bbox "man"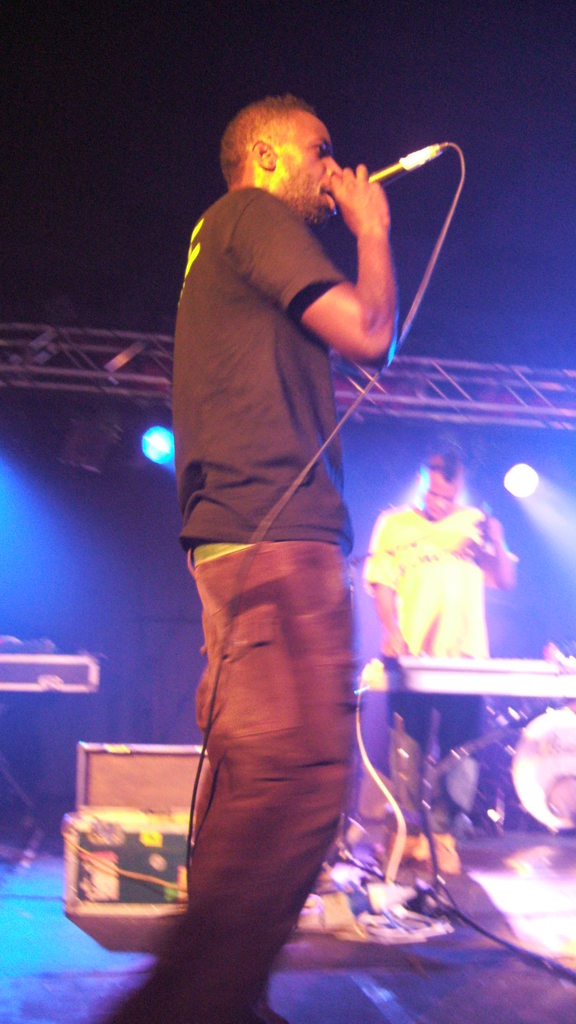
[97, 92, 401, 1023]
